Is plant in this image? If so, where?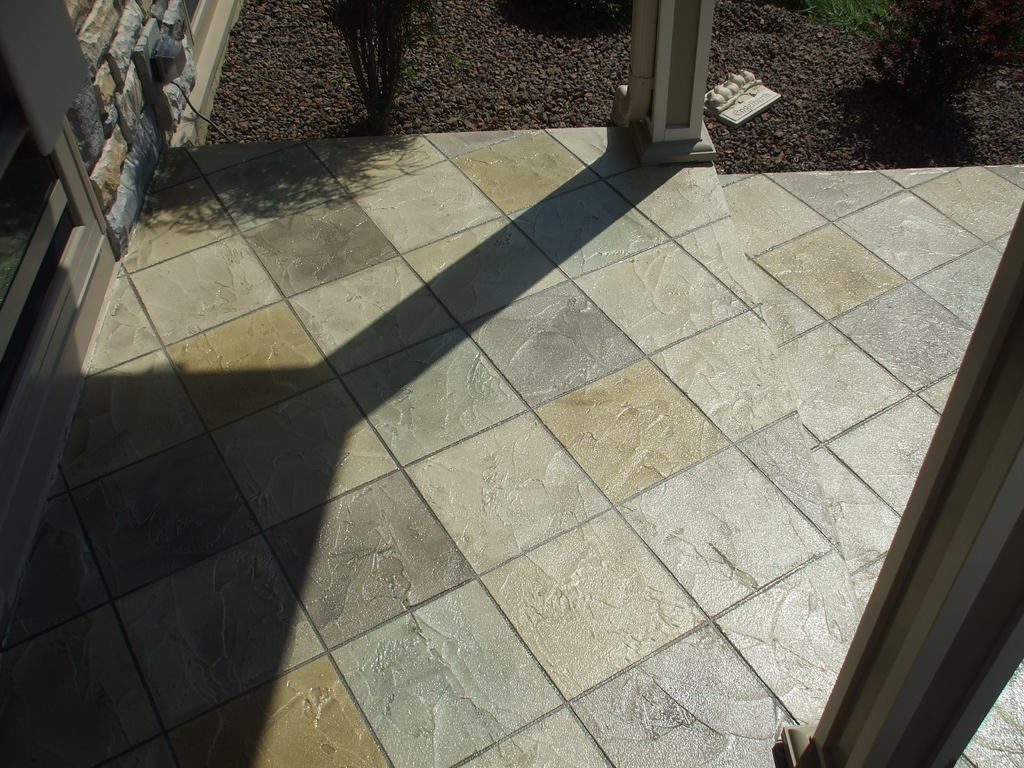
Yes, at 447 48 472 71.
